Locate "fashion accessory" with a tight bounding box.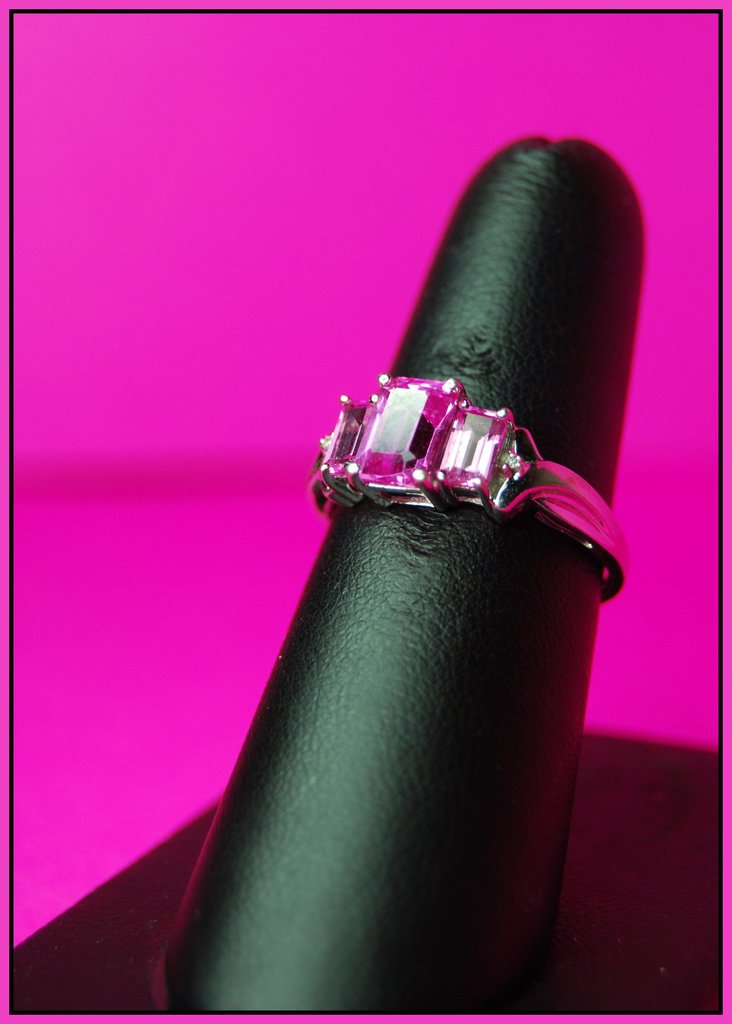
[x1=301, y1=373, x2=626, y2=603].
